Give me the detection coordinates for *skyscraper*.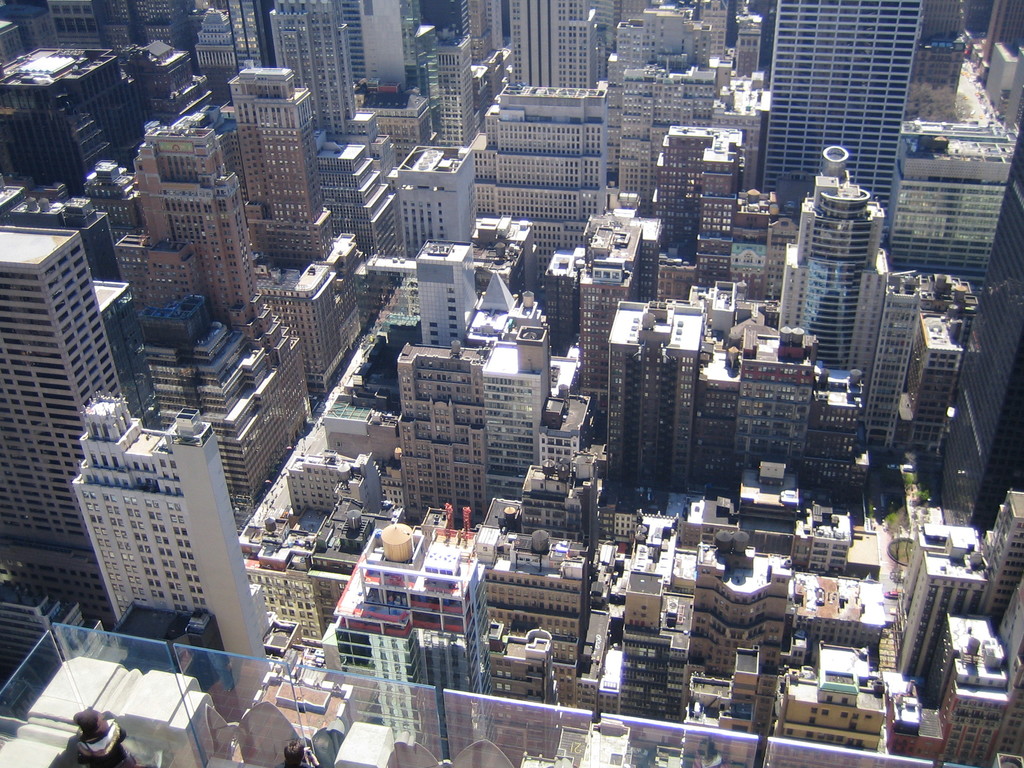
[left=480, top=328, right=590, bottom=515].
